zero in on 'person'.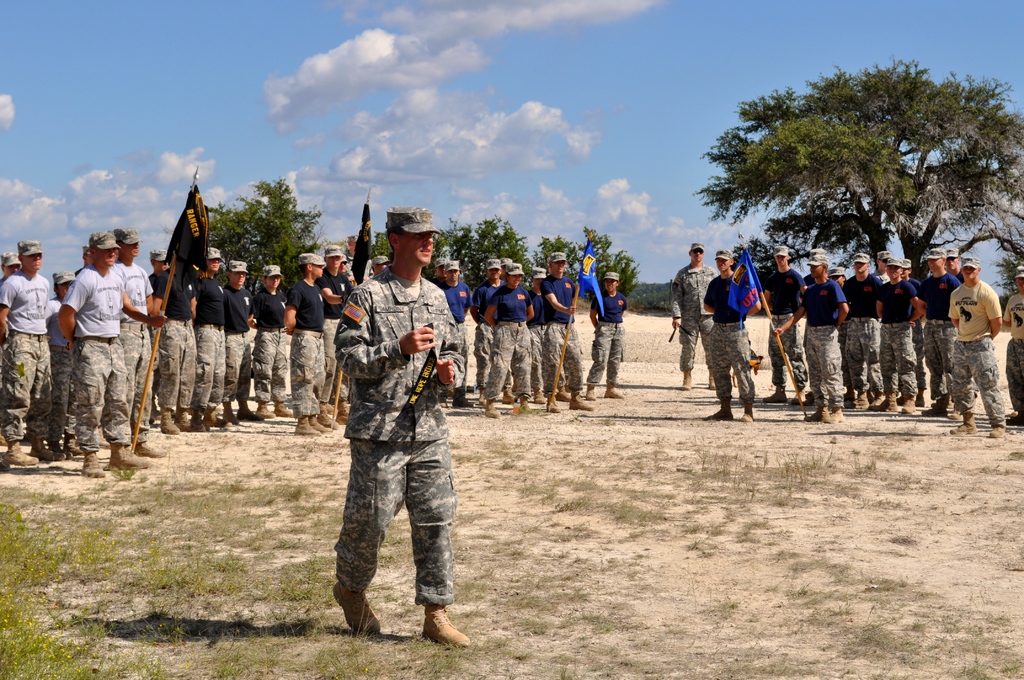
Zeroed in: Rect(255, 279, 291, 421).
